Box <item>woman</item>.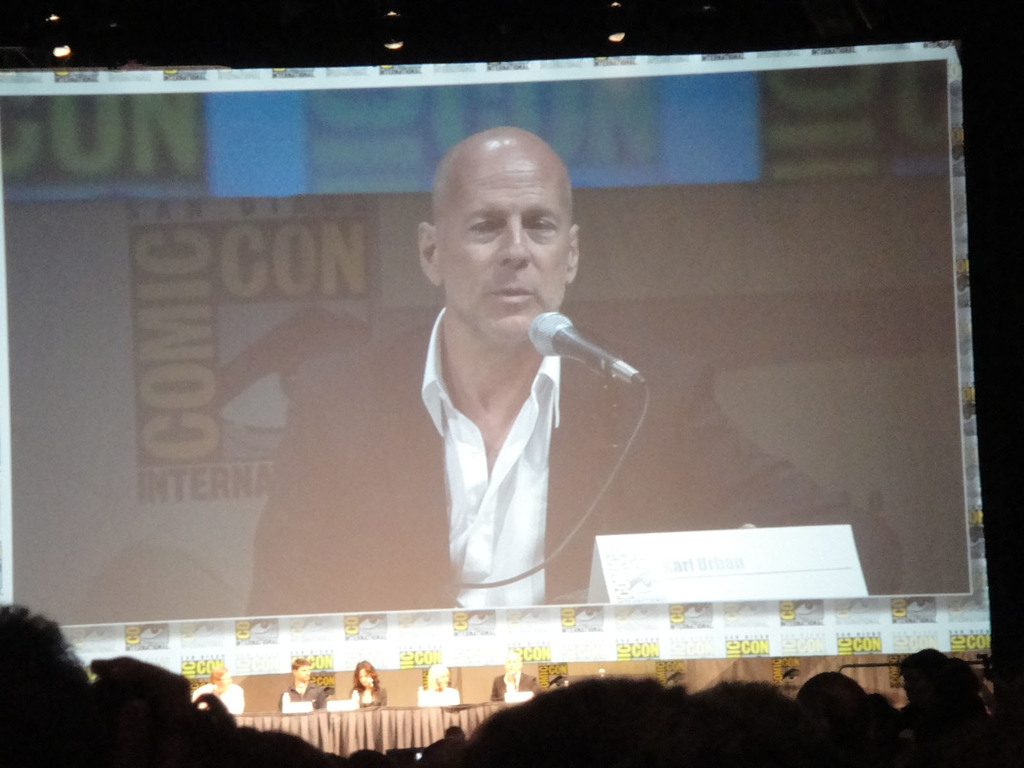
left=352, top=667, right=383, bottom=710.
